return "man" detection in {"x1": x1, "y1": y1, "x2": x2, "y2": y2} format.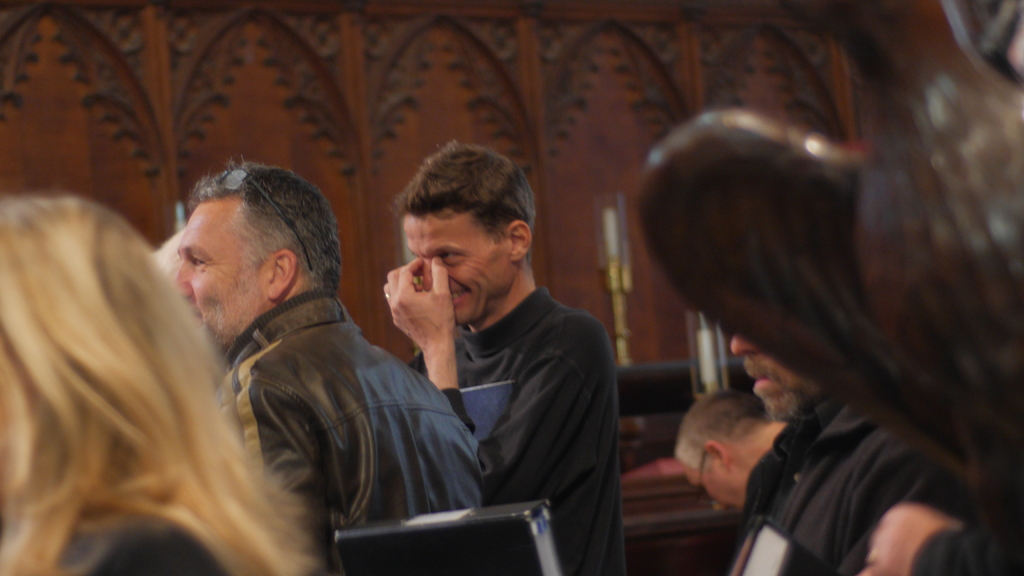
{"x1": 379, "y1": 131, "x2": 629, "y2": 575}.
